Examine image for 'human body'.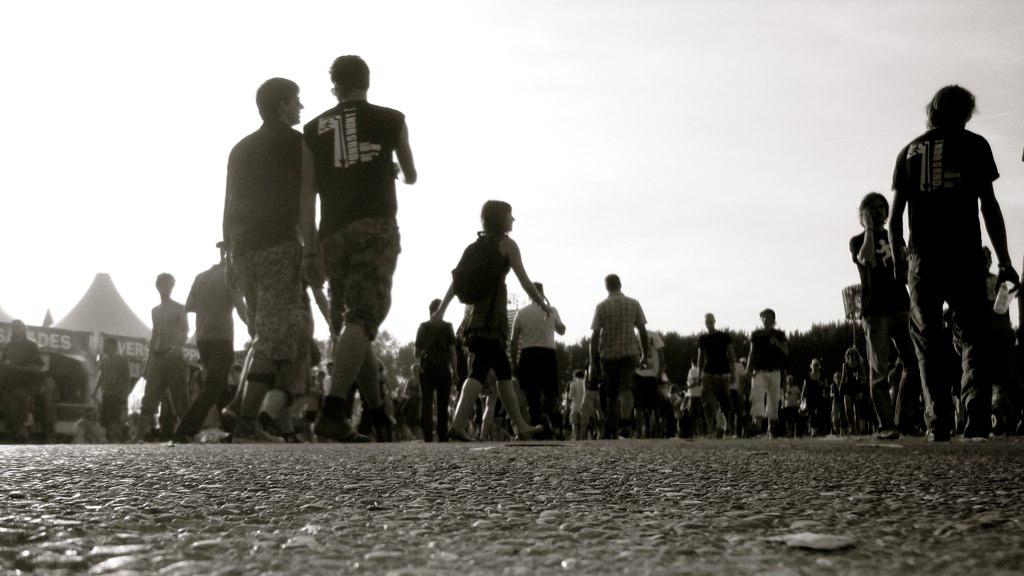
Examination result: x1=2, y1=323, x2=42, y2=449.
